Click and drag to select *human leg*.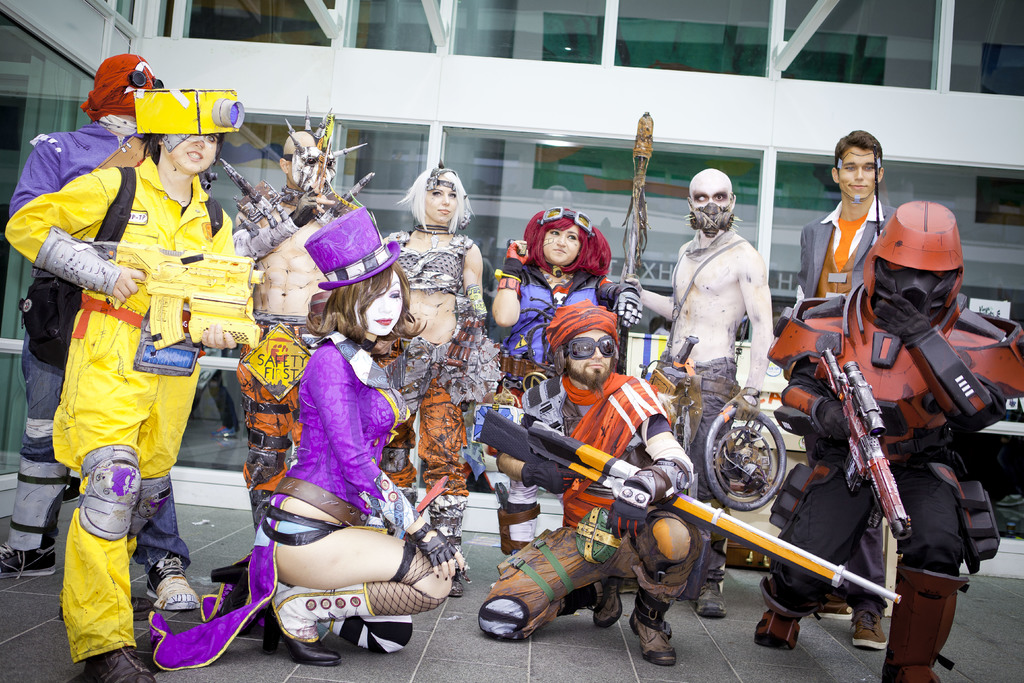
Selection: x1=61, y1=309, x2=197, y2=675.
